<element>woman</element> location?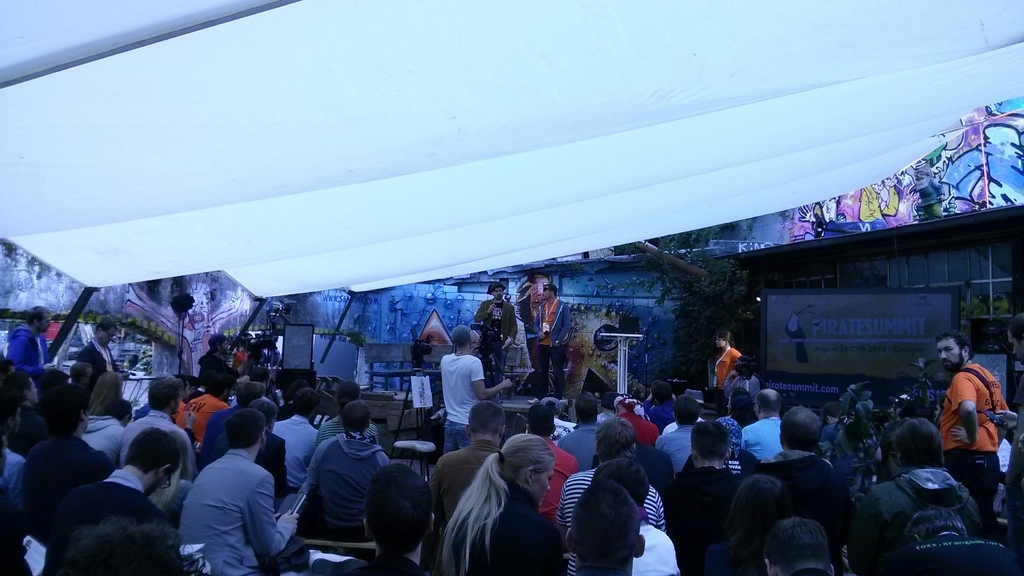
select_region(721, 394, 754, 453)
